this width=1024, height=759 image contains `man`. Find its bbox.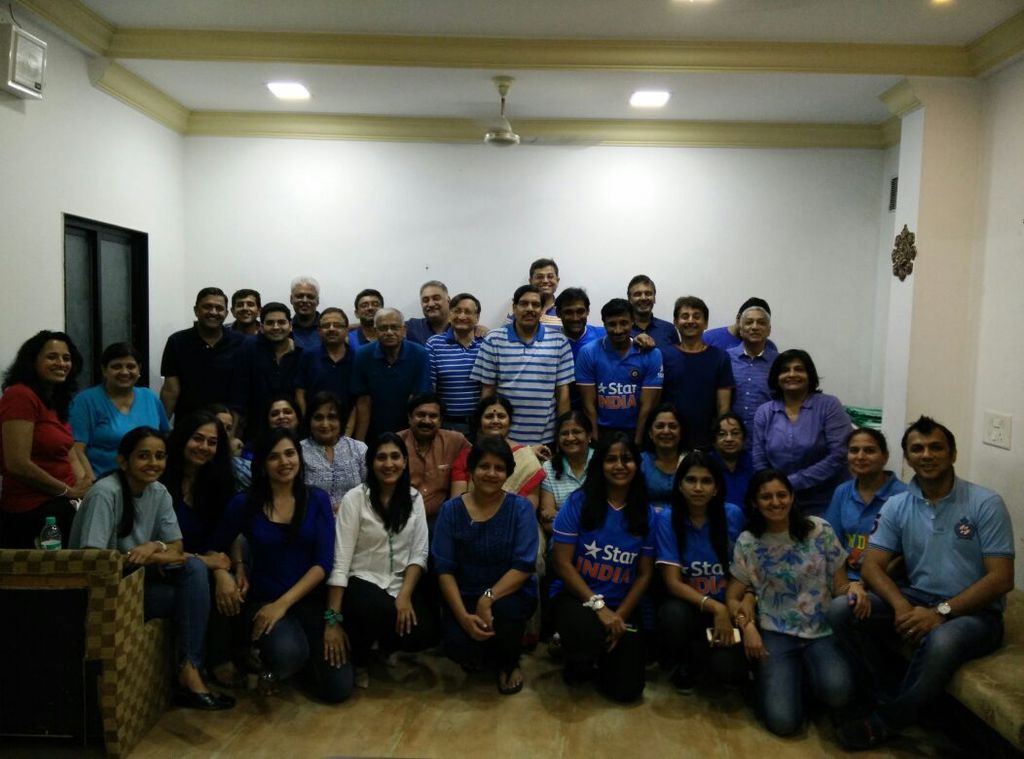
421,291,487,439.
